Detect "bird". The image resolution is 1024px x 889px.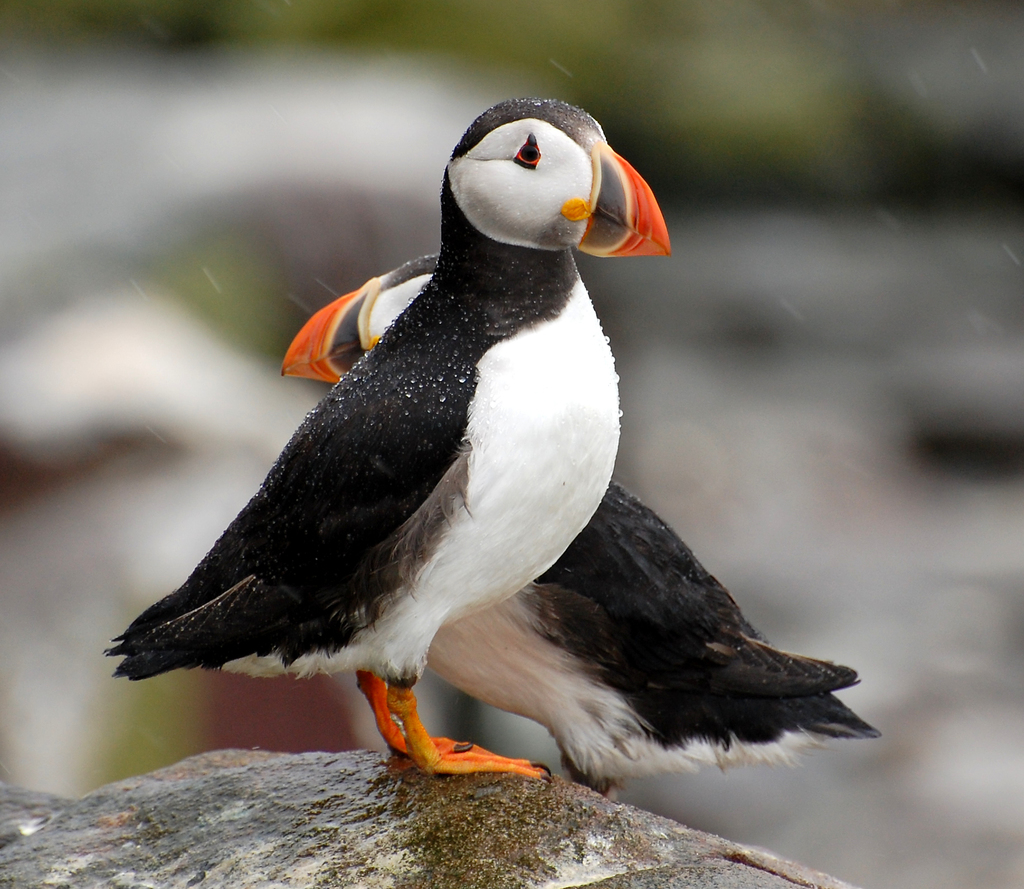
[x1=283, y1=249, x2=881, y2=802].
